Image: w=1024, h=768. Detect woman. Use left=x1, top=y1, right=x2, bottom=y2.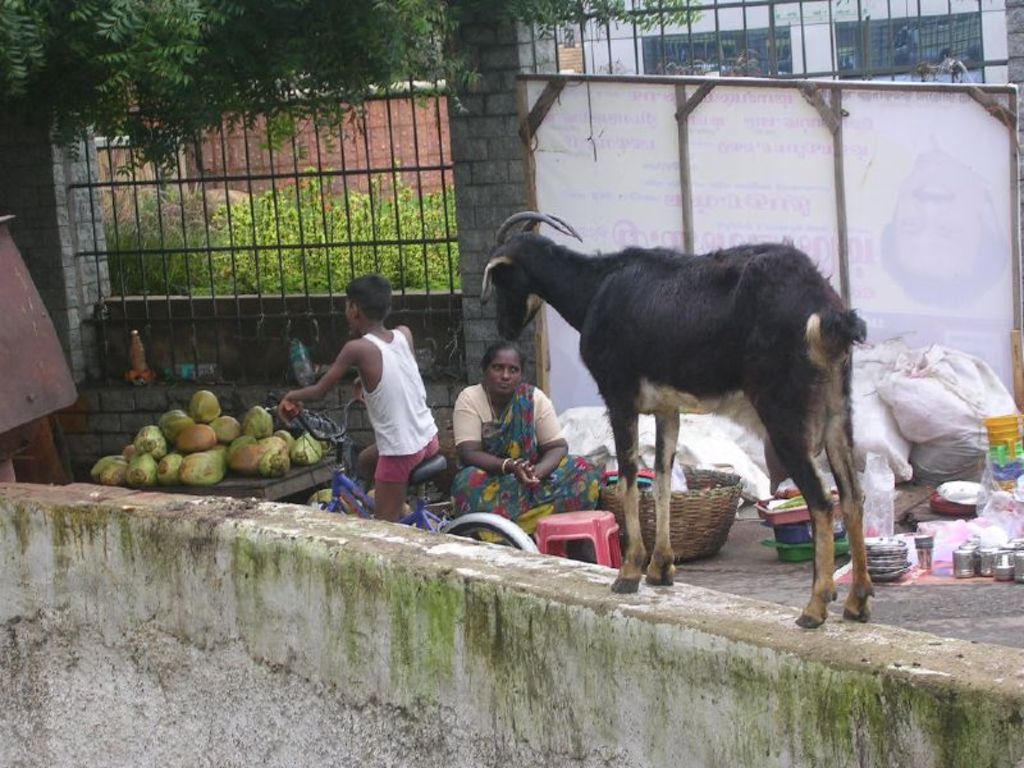
left=447, top=343, right=605, bottom=530.
